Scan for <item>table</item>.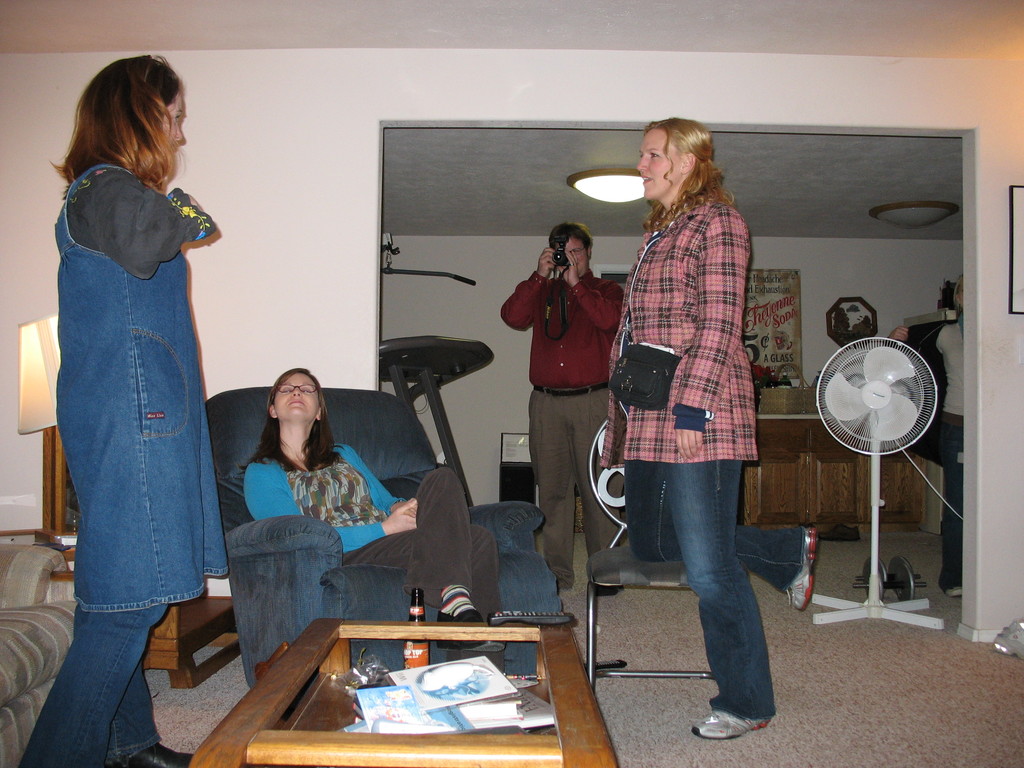
Scan result: Rect(204, 598, 624, 749).
